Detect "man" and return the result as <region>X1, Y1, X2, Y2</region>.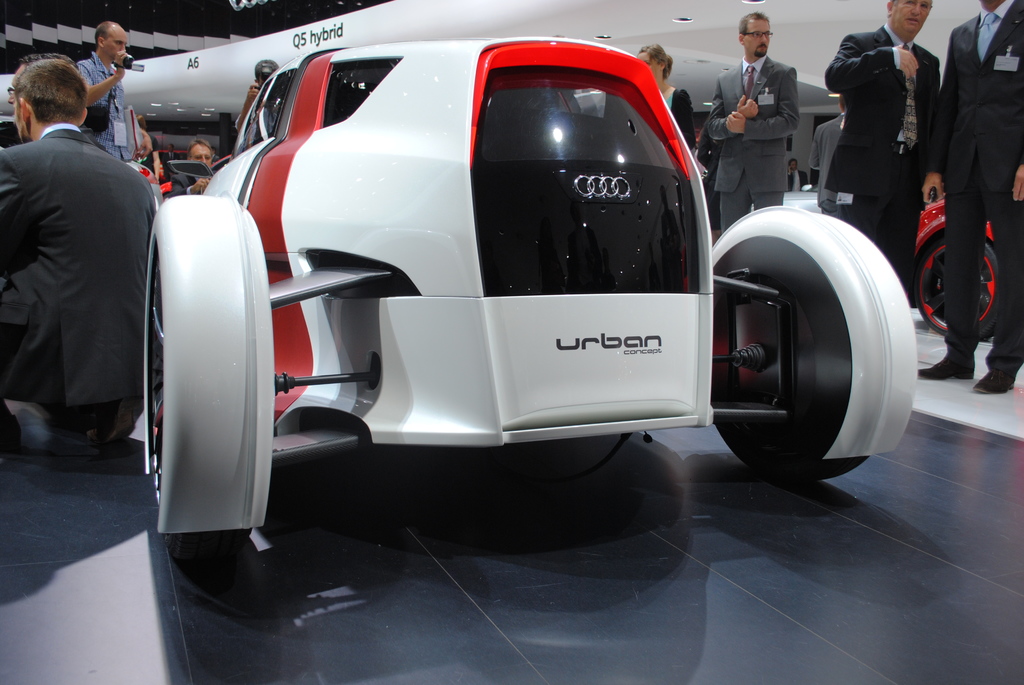
<region>84, 26, 138, 169</region>.
